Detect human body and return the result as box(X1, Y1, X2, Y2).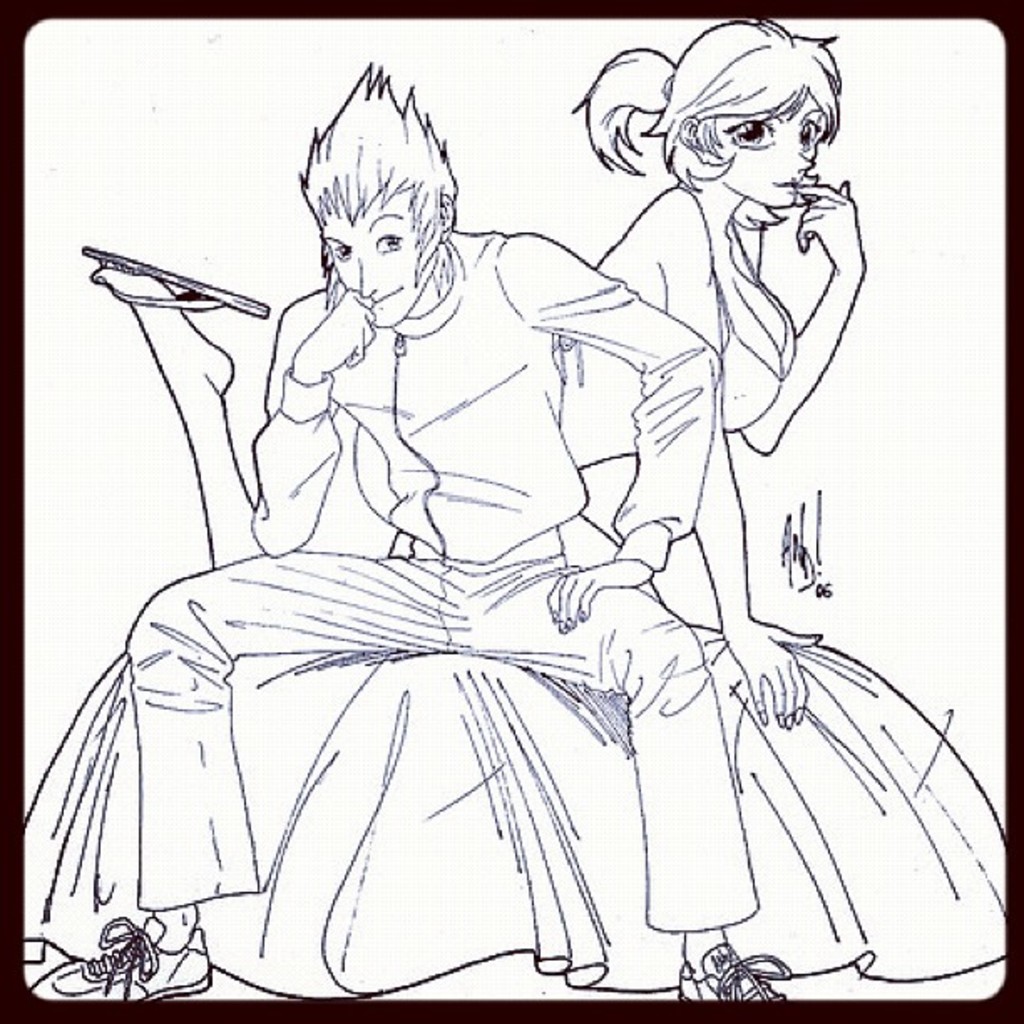
box(550, 12, 1009, 980).
